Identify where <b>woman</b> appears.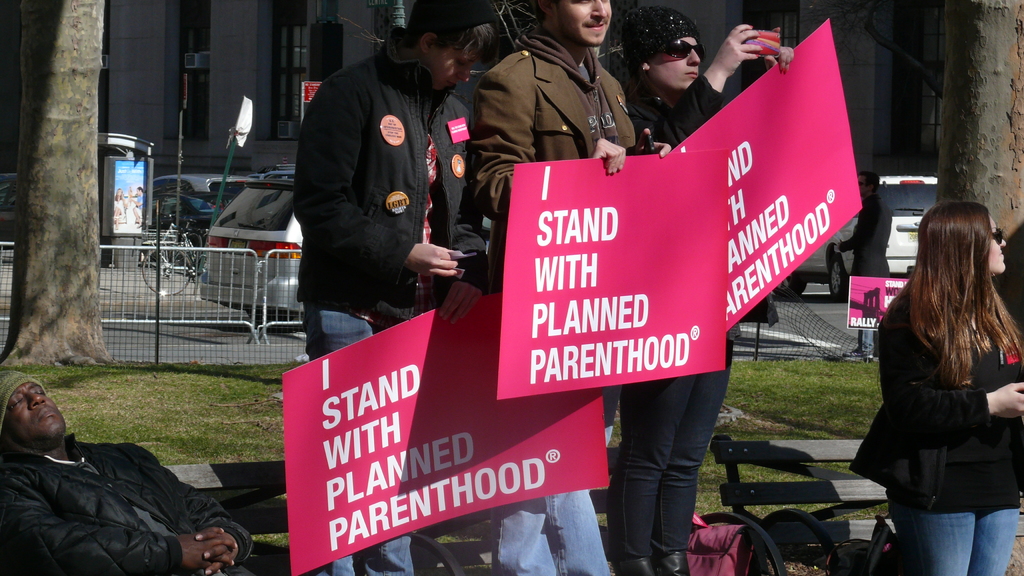
Appears at region(115, 189, 129, 226).
